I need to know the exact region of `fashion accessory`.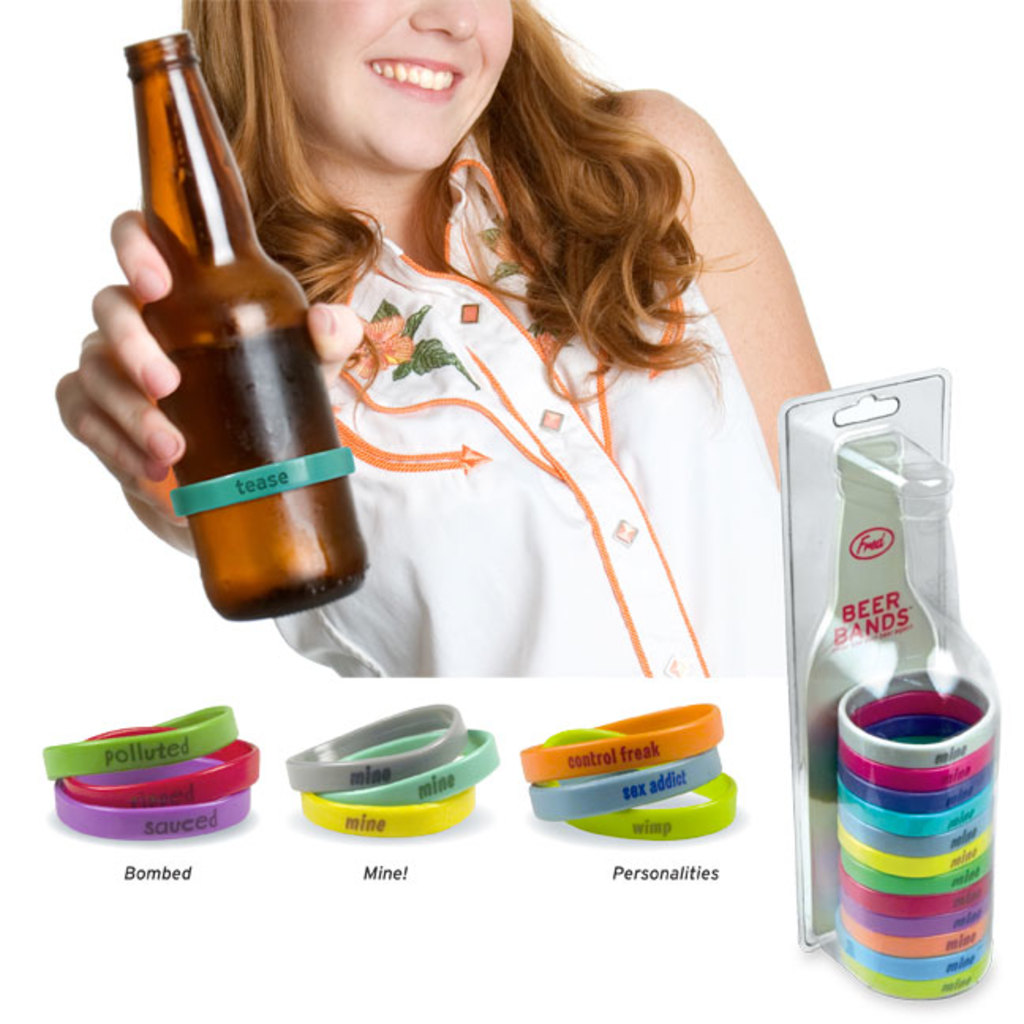
Region: {"left": 344, "top": 732, "right": 496, "bottom": 796}.
